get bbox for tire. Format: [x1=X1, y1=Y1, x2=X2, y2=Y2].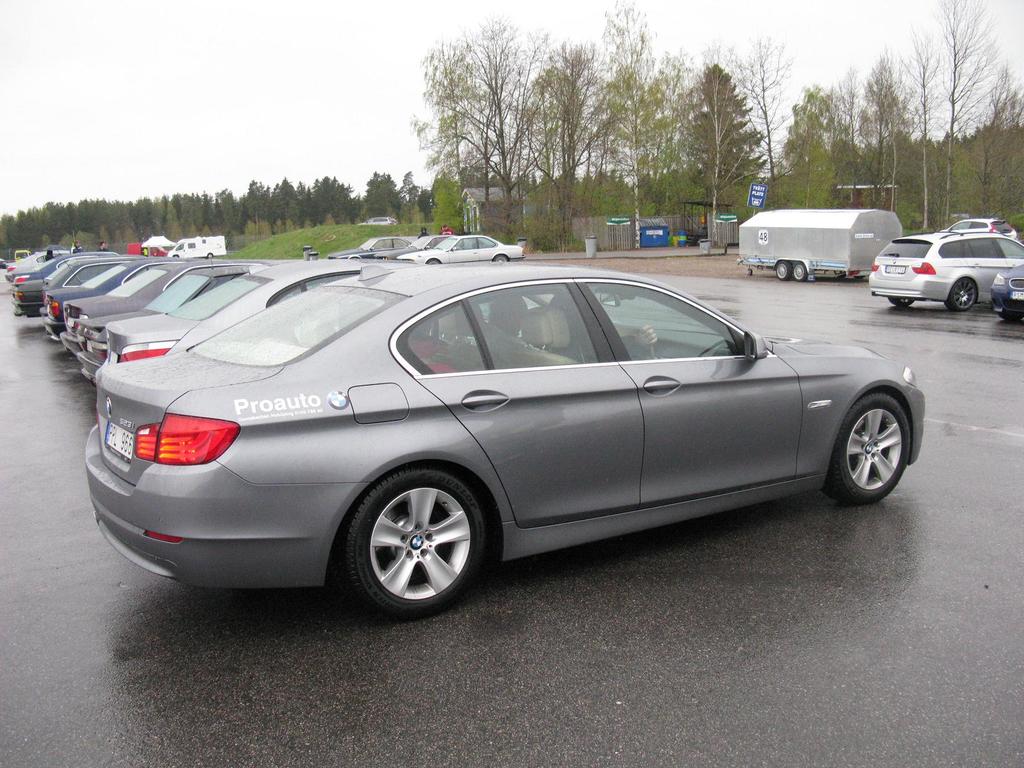
[x1=792, y1=261, x2=807, y2=282].
